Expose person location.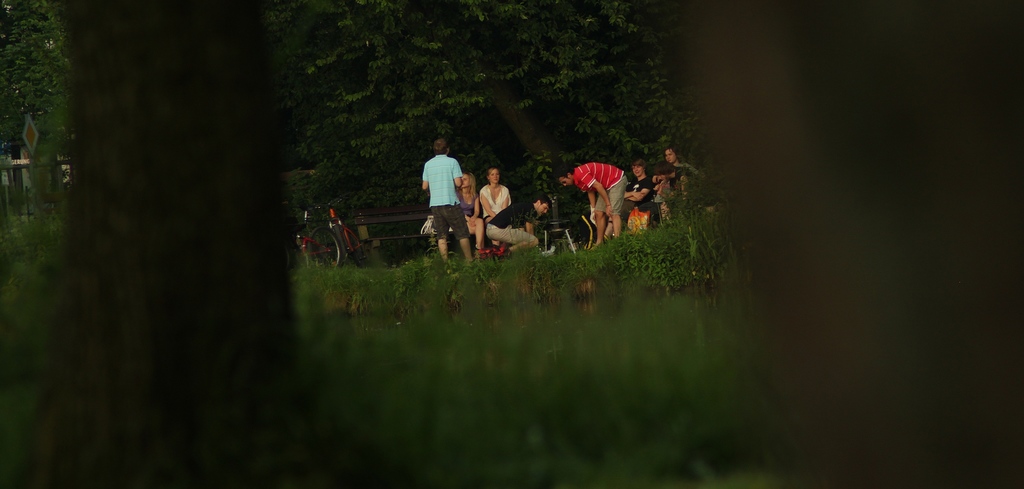
Exposed at l=482, t=171, r=511, b=222.
